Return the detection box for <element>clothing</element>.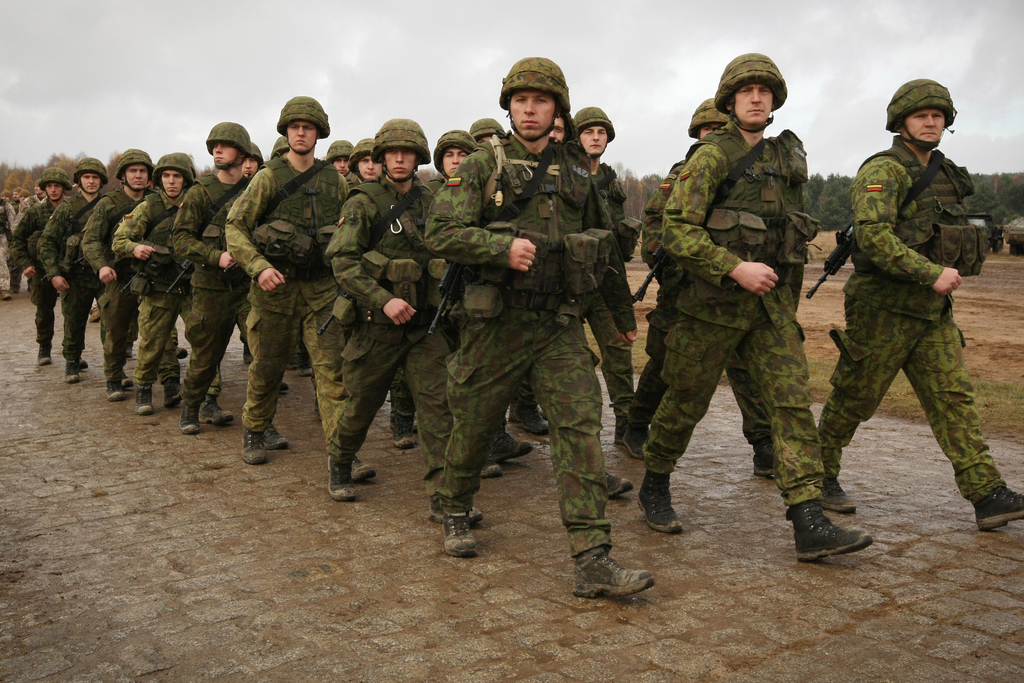
(left=810, top=133, right=1016, bottom=511).
